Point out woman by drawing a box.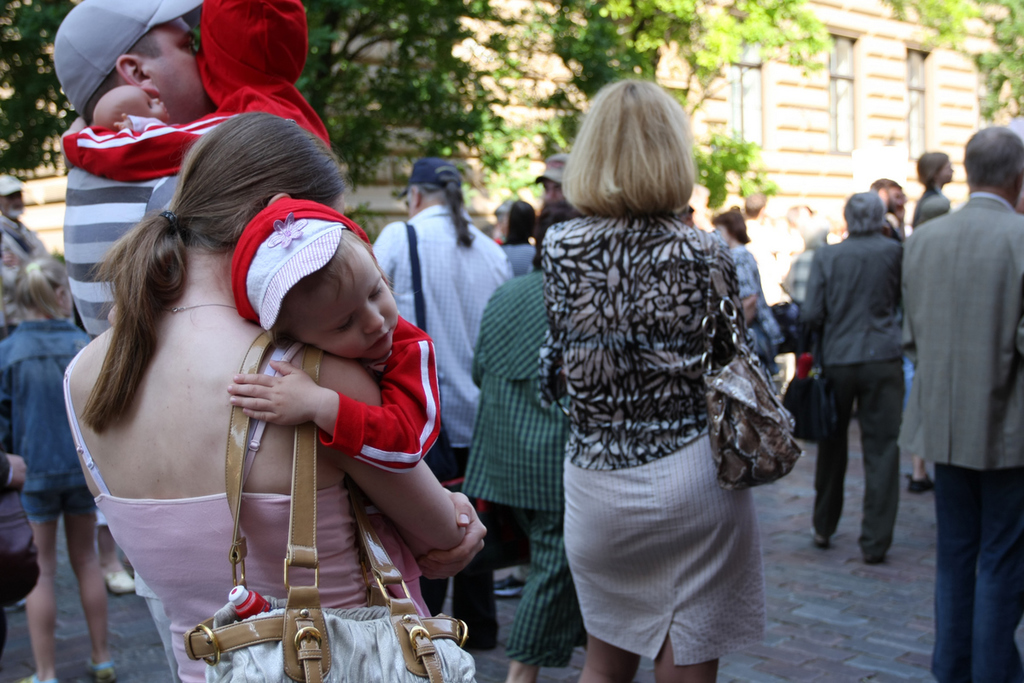
460 198 590 682.
